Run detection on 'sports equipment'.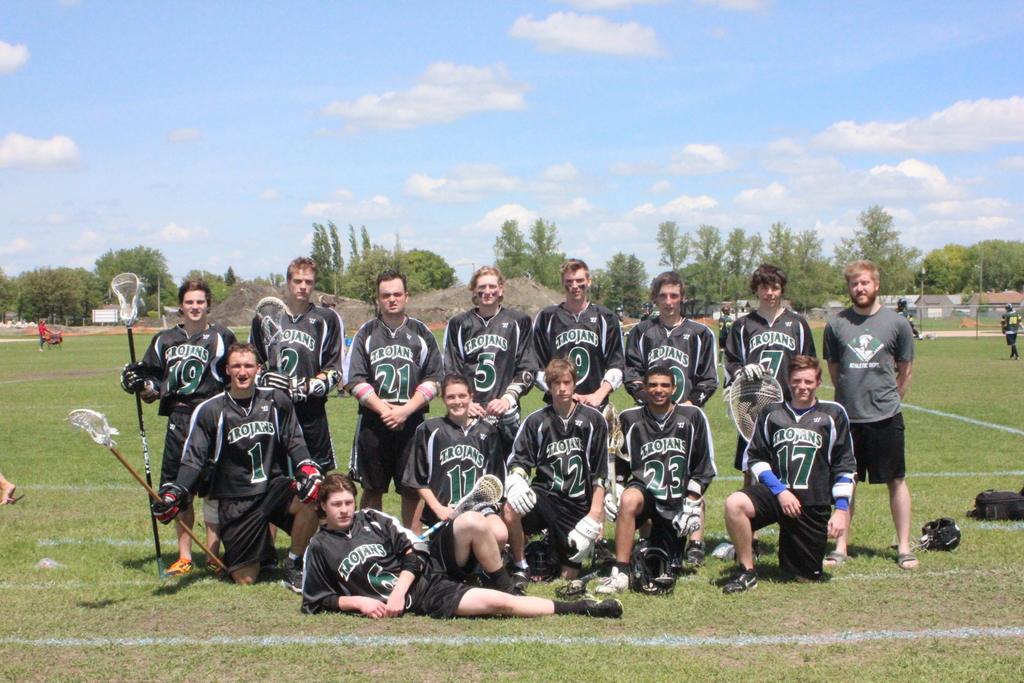
Result: 568,515,602,566.
